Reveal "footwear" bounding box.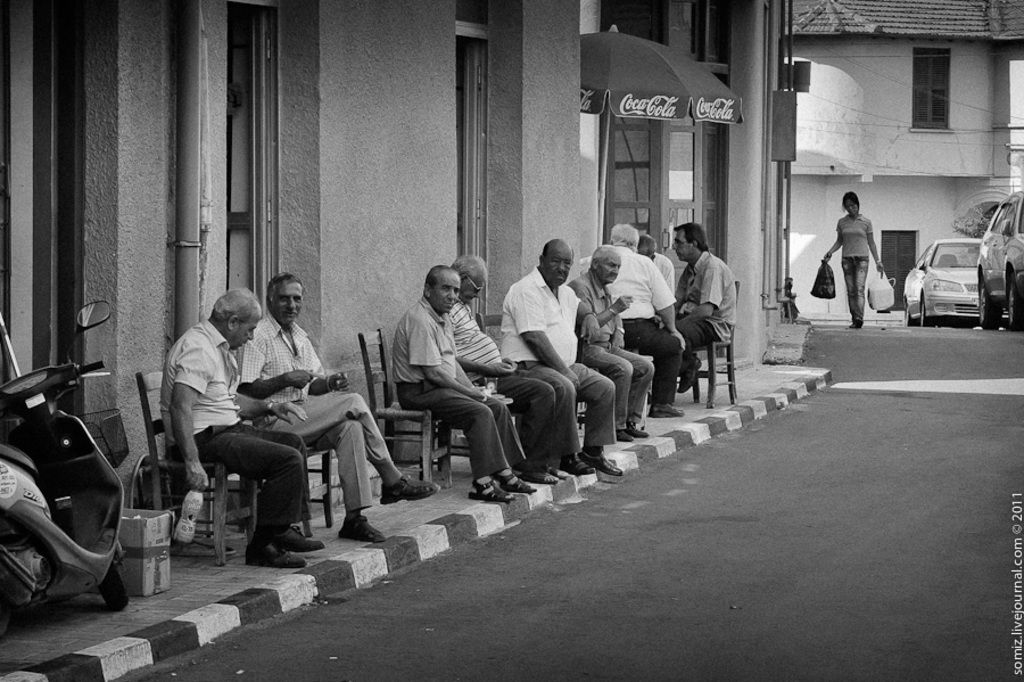
Revealed: detection(651, 400, 684, 417).
